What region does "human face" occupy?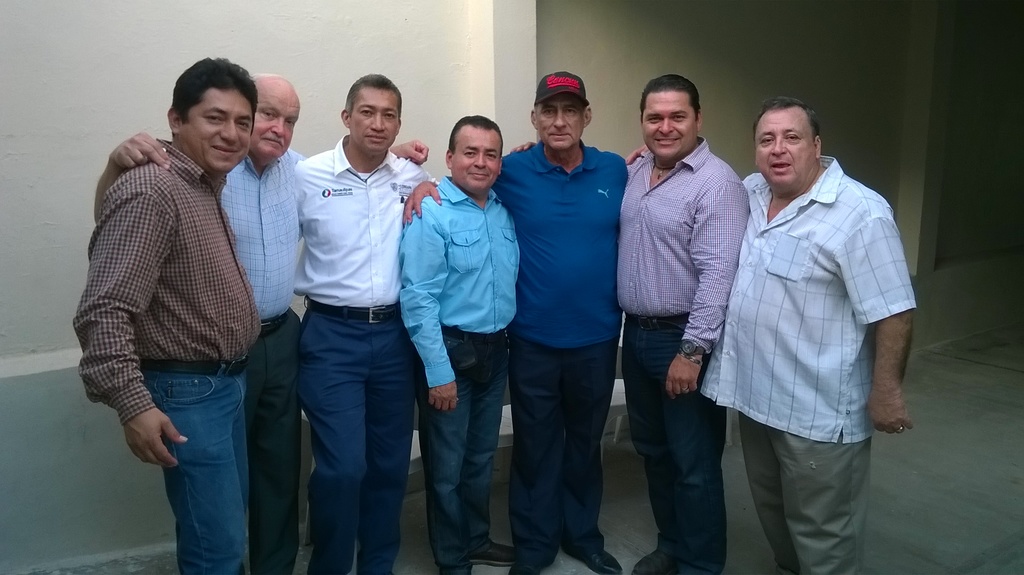
<bbox>249, 82, 301, 161</bbox>.
